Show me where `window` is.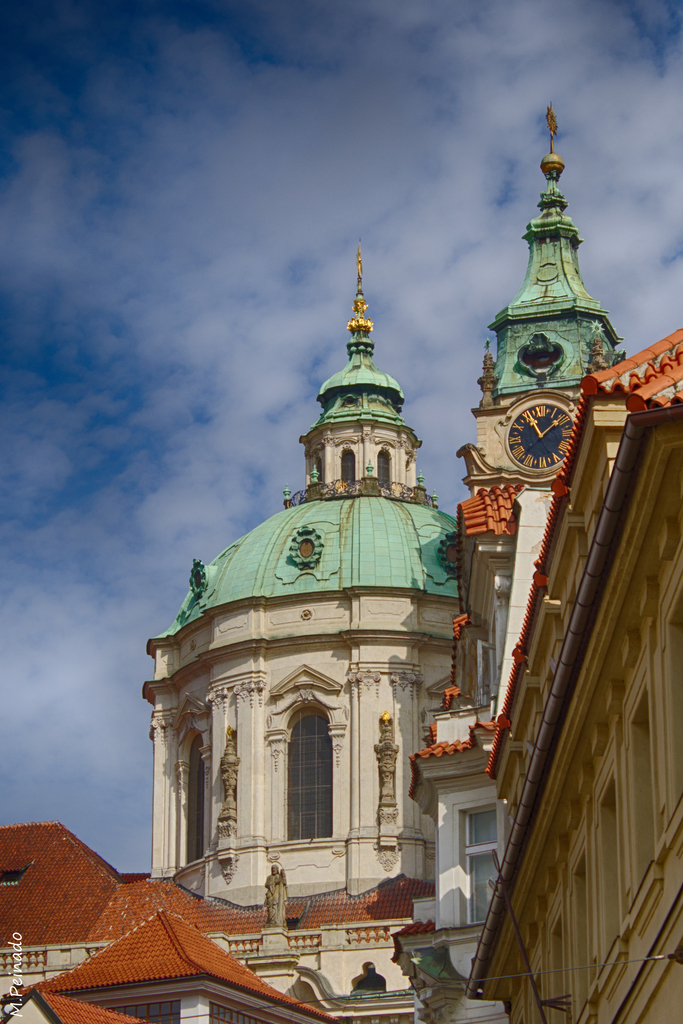
`window` is at {"x1": 563, "y1": 823, "x2": 595, "y2": 1023}.
